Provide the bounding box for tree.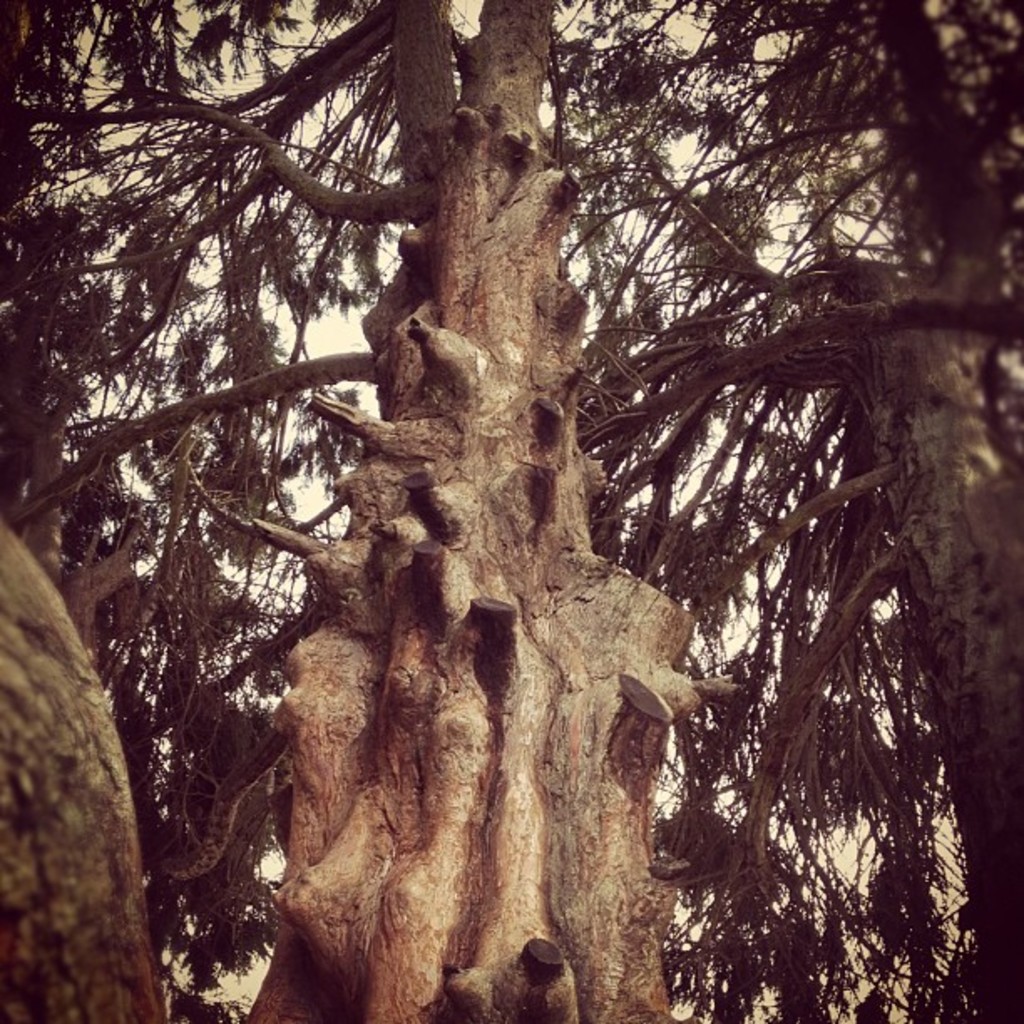
<box>0,0,1022,1022</box>.
